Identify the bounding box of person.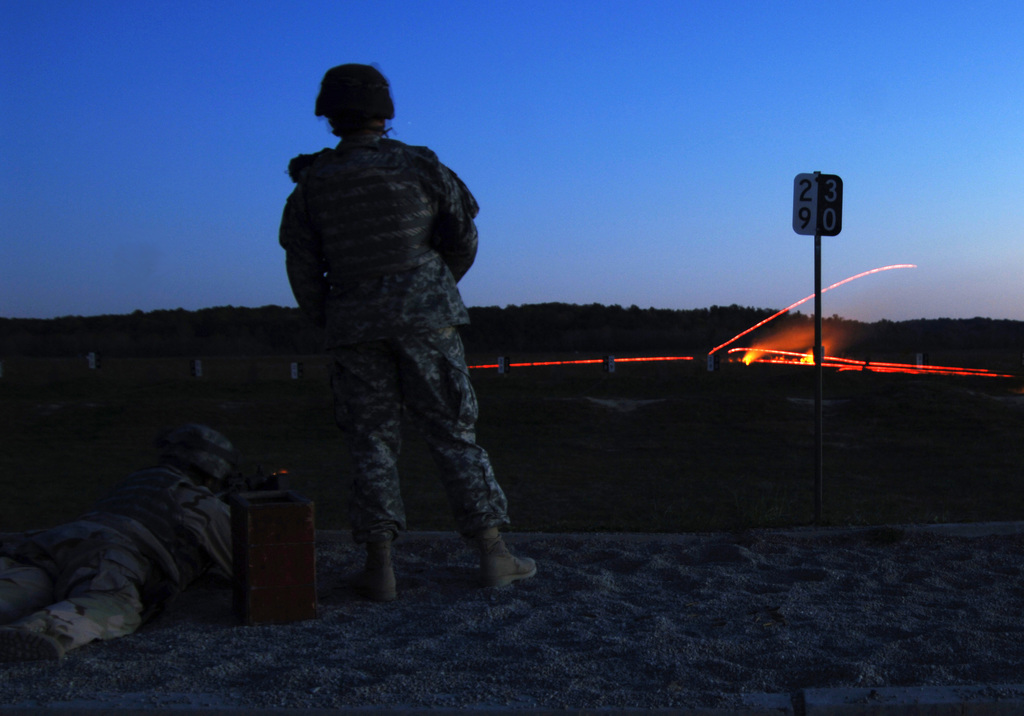
crop(261, 61, 506, 628).
